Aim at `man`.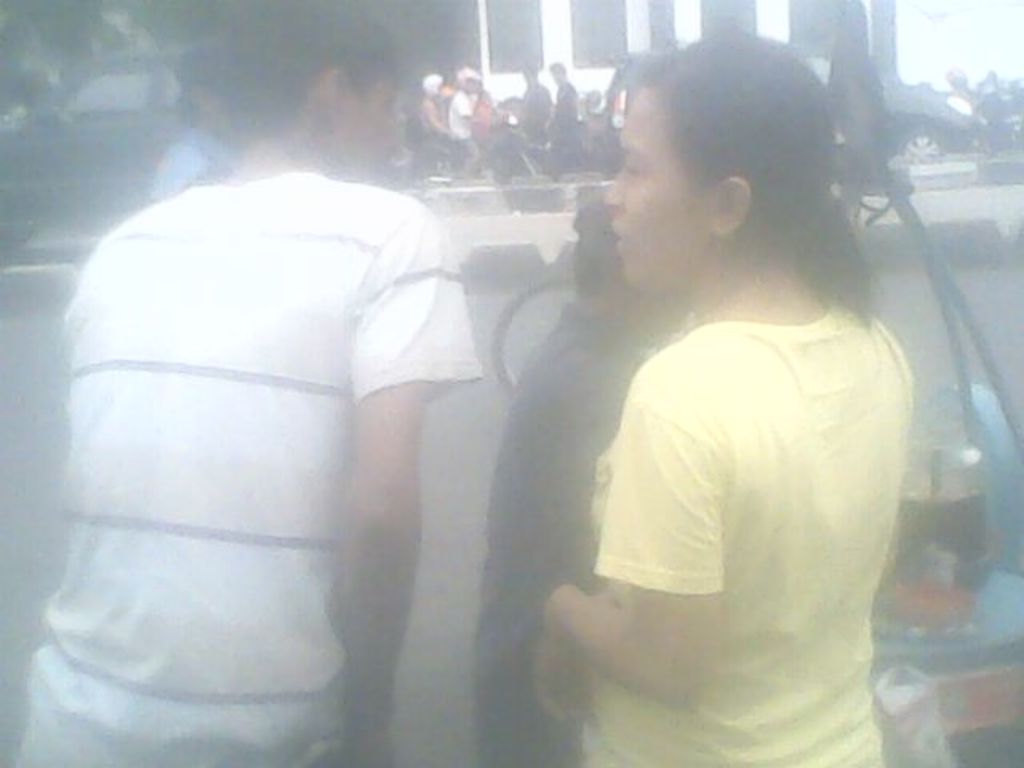
Aimed at (left=445, top=64, right=504, bottom=176).
